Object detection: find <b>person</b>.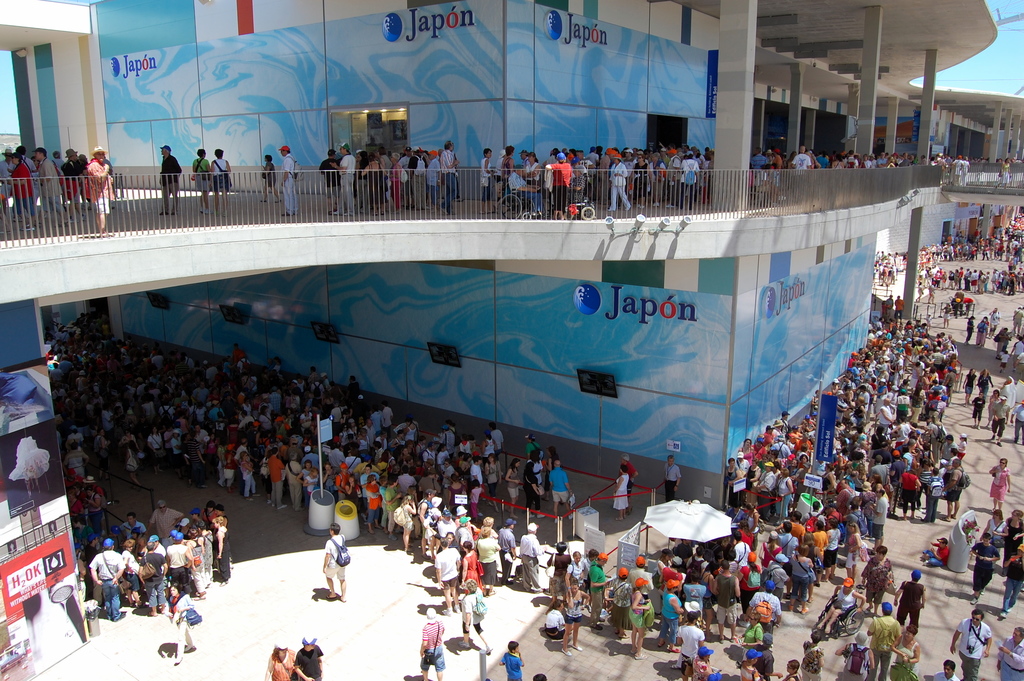
(x1=643, y1=140, x2=714, y2=209).
